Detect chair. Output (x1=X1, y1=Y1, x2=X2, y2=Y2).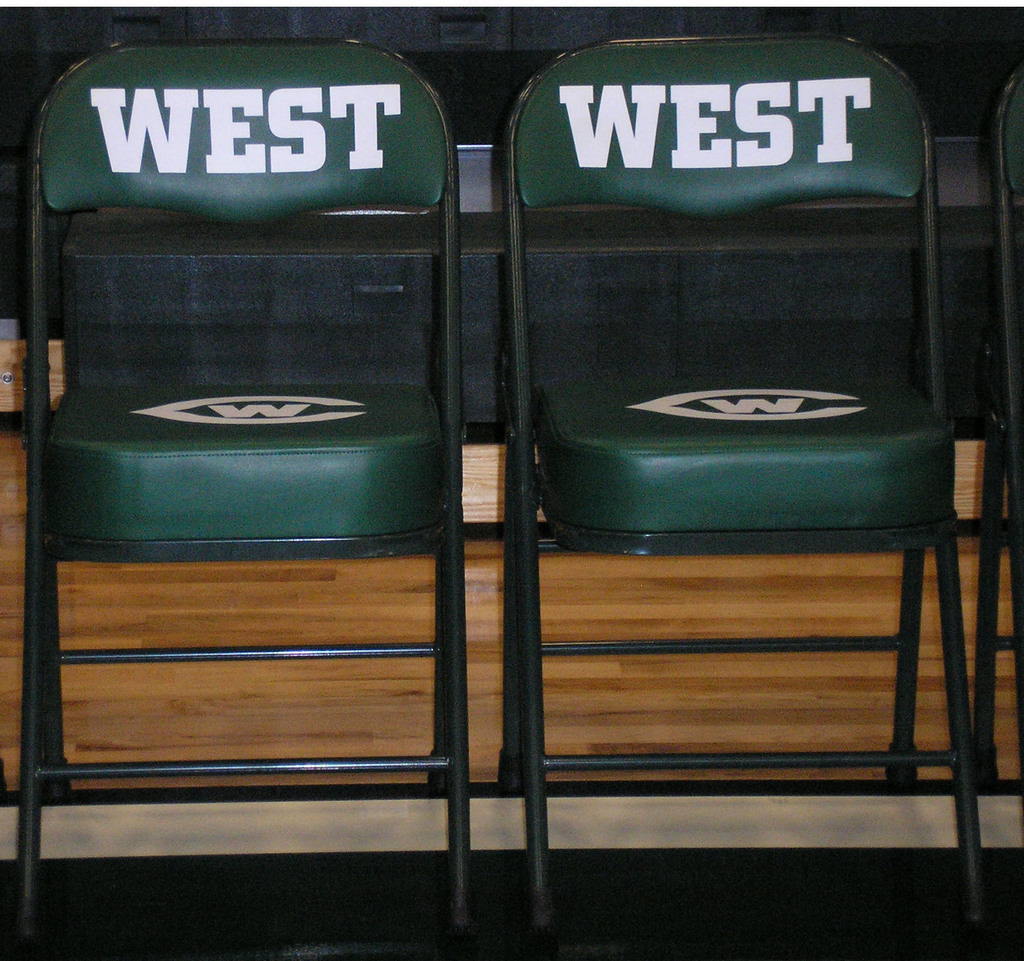
(x1=470, y1=43, x2=993, y2=857).
